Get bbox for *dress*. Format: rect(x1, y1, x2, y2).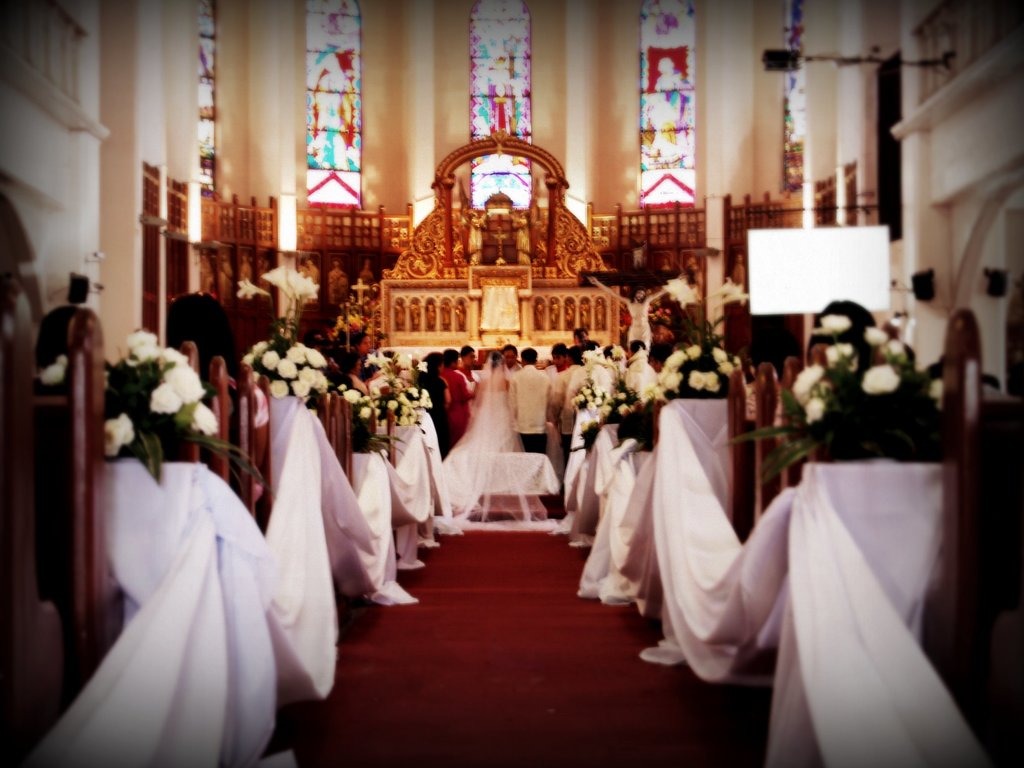
rect(438, 348, 548, 530).
